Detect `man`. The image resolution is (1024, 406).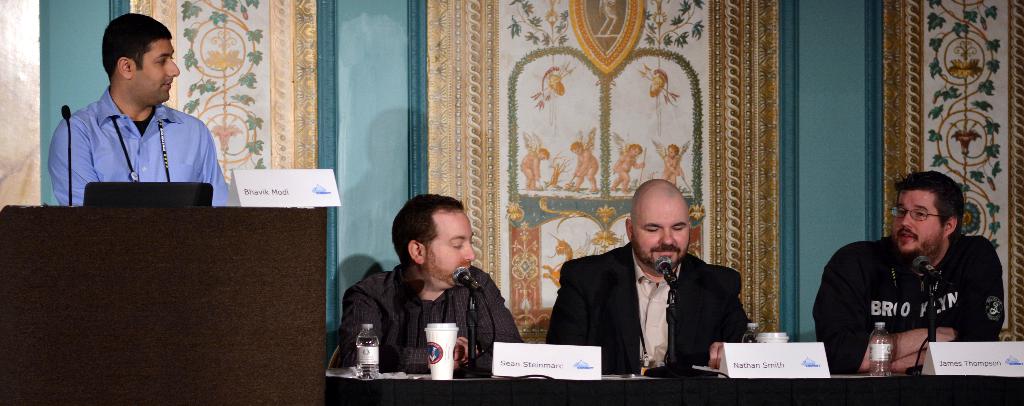
box=[817, 168, 1007, 375].
